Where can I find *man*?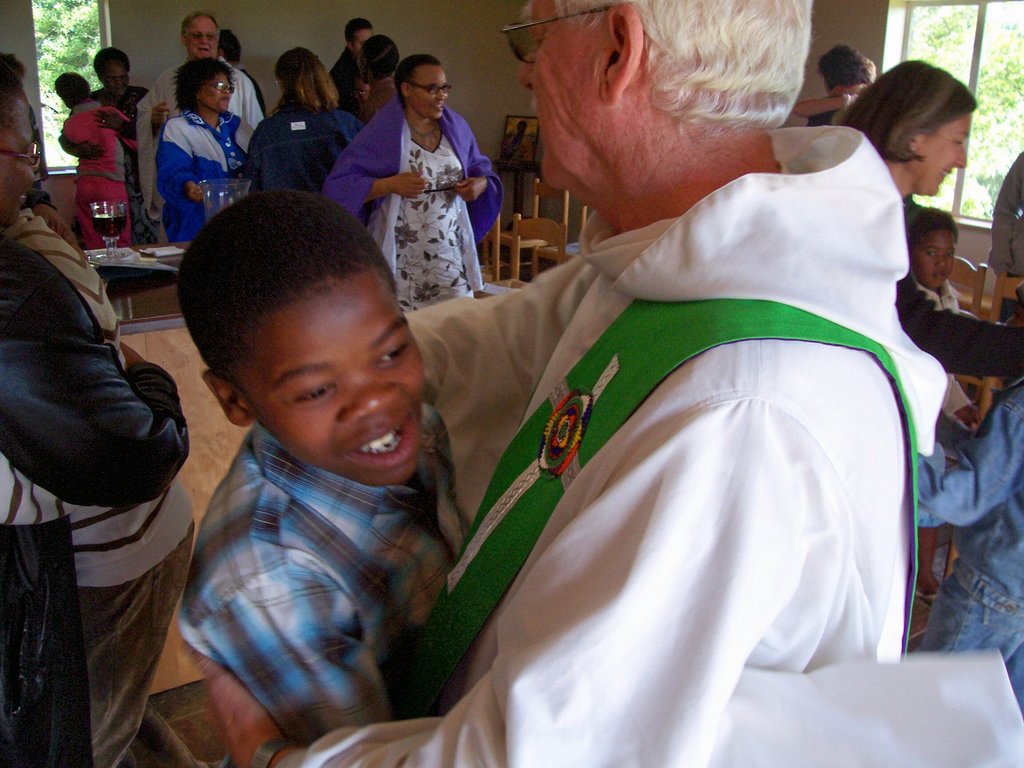
You can find it at [left=394, top=0, right=1023, bottom=767].
